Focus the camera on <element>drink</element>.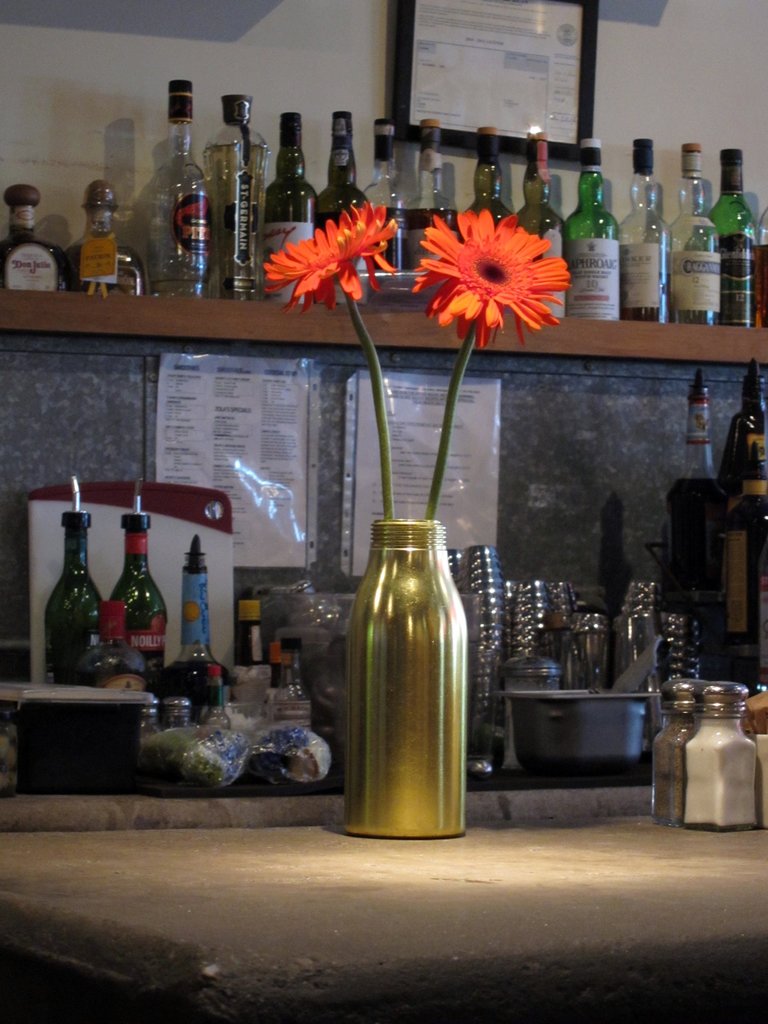
Focus region: locate(204, 147, 267, 298).
